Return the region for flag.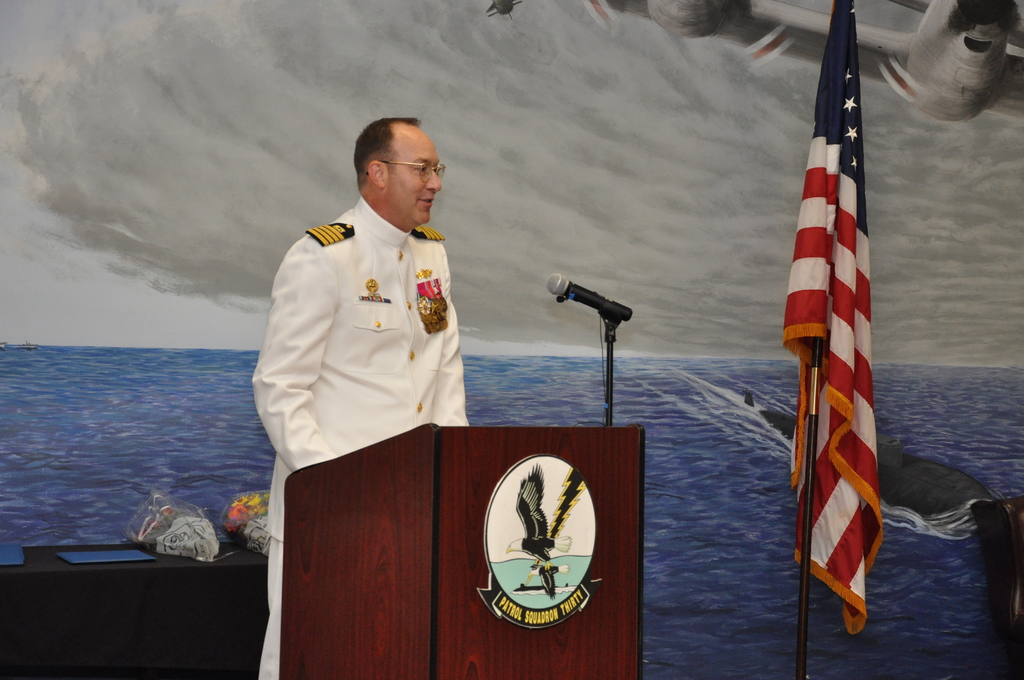
BBox(771, 0, 879, 630).
